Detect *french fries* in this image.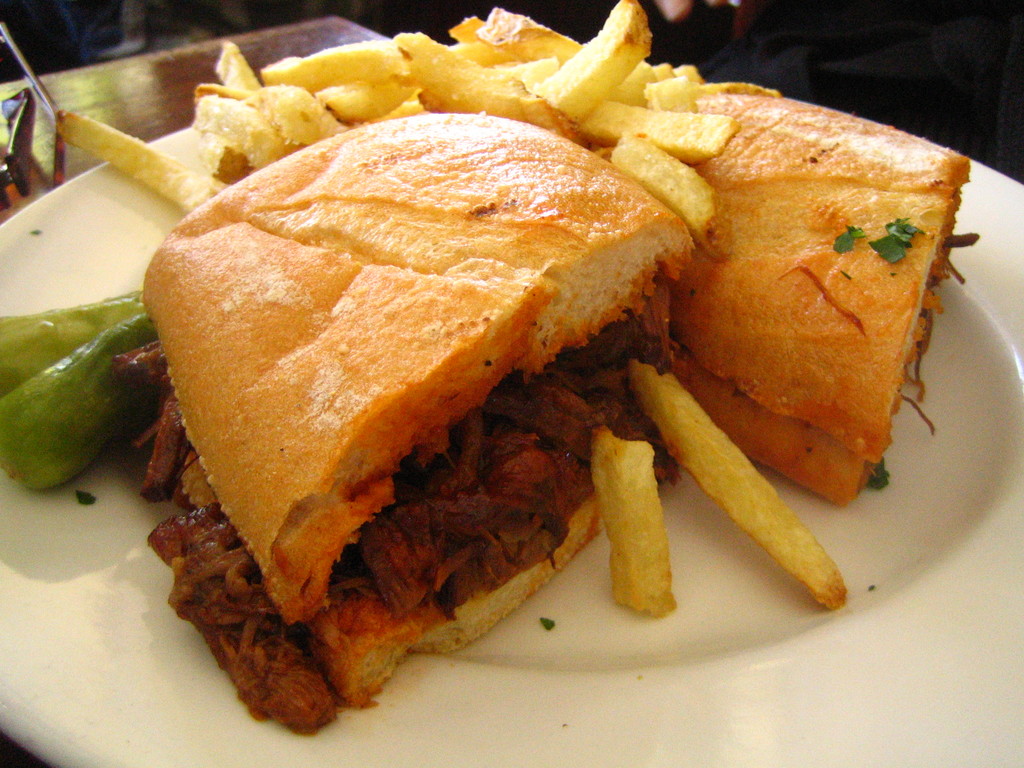
Detection: x1=214 y1=36 x2=262 y2=93.
